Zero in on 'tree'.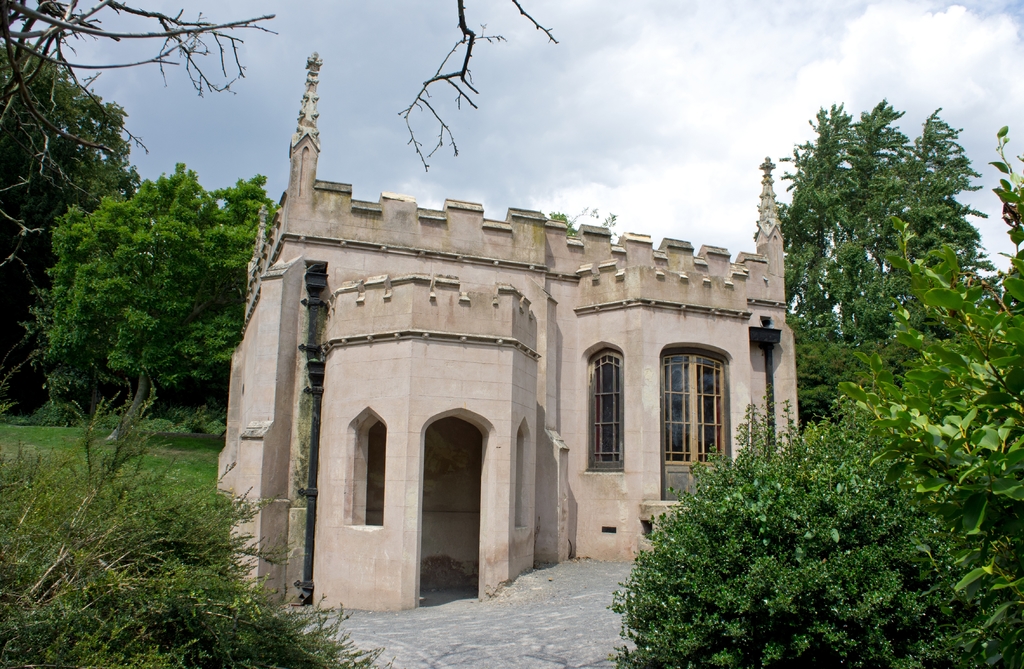
Zeroed in: (0, 35, 141, 408).
